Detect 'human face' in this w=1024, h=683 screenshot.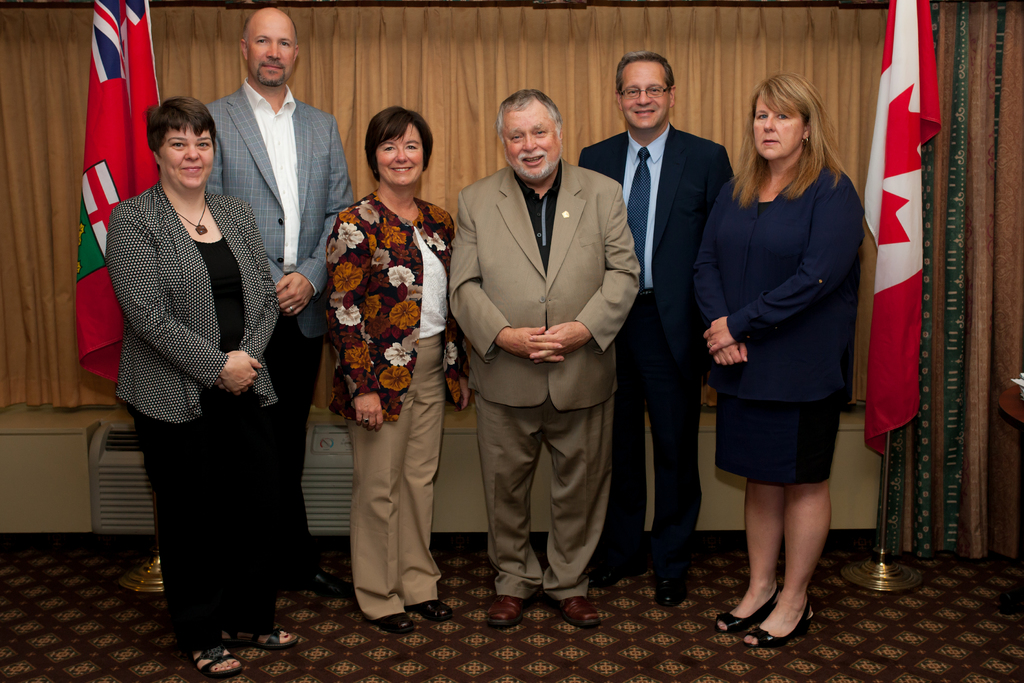
Detection: crop(502, 108, 559, 176).
